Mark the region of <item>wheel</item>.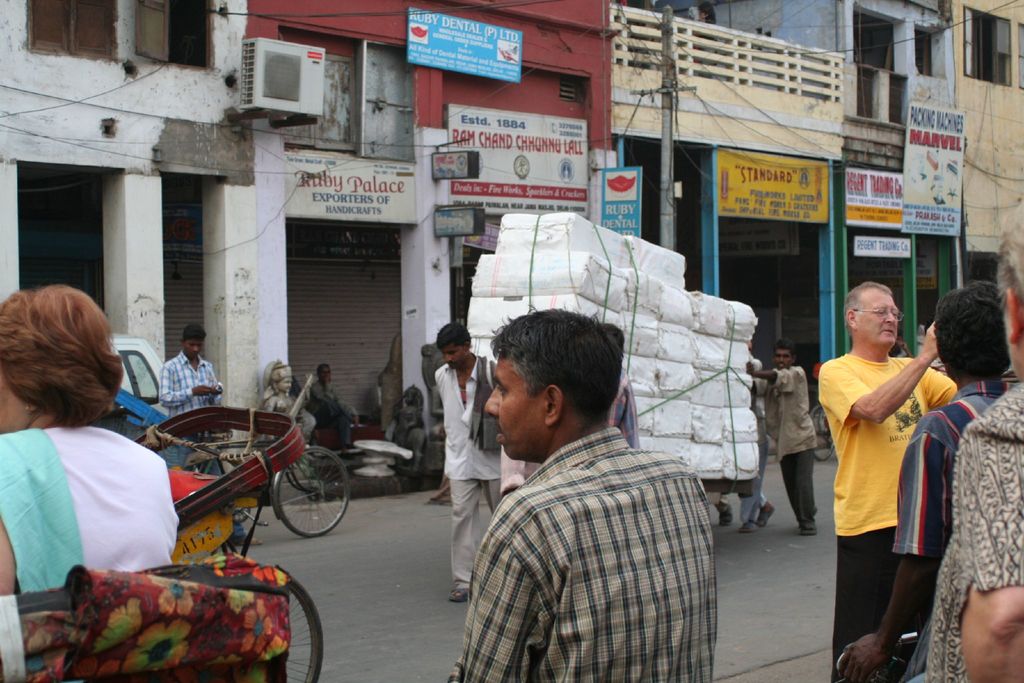
Region: [265, 469, 333, 548].
